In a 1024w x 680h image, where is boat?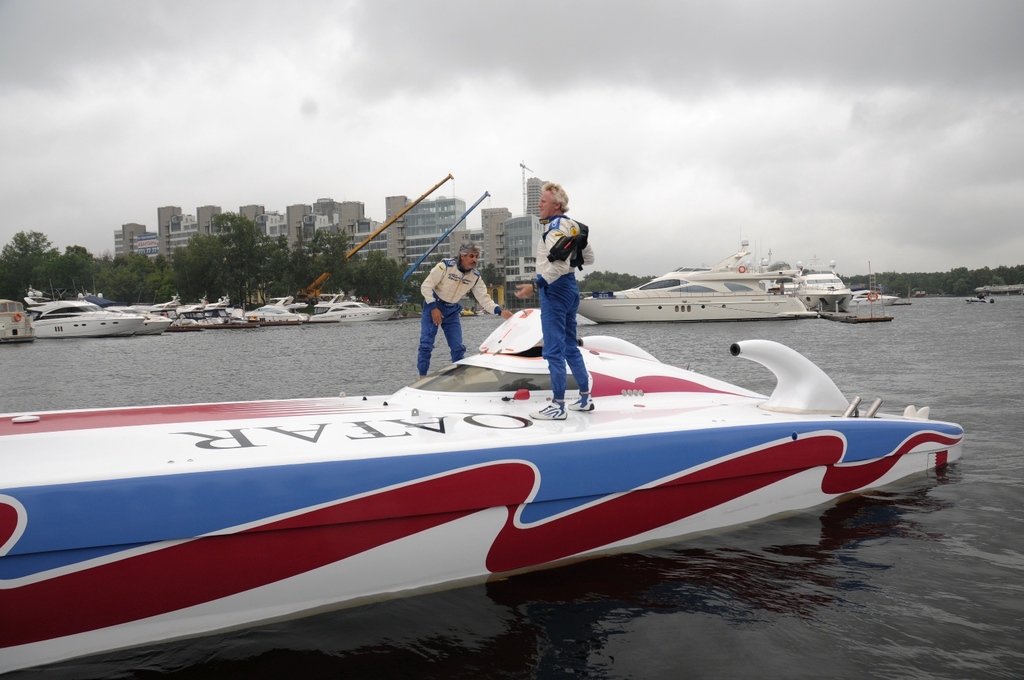
0/303/969/678.
